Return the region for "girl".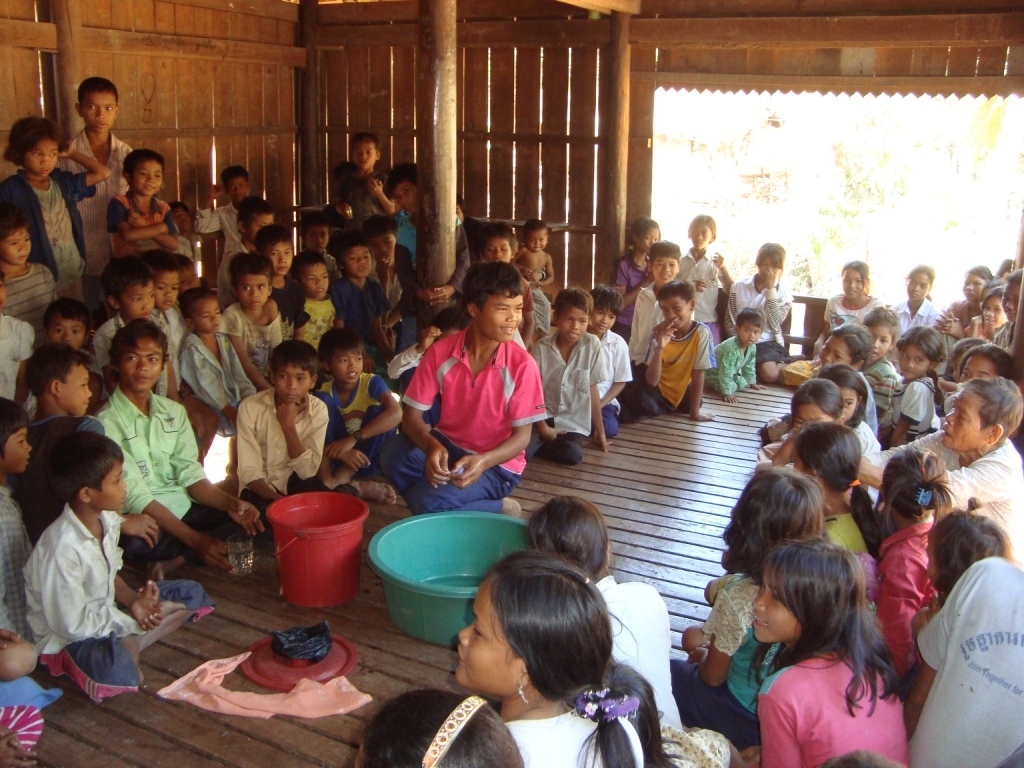
pyautogui.locateOnScreen(525, 491, 687, 734).
